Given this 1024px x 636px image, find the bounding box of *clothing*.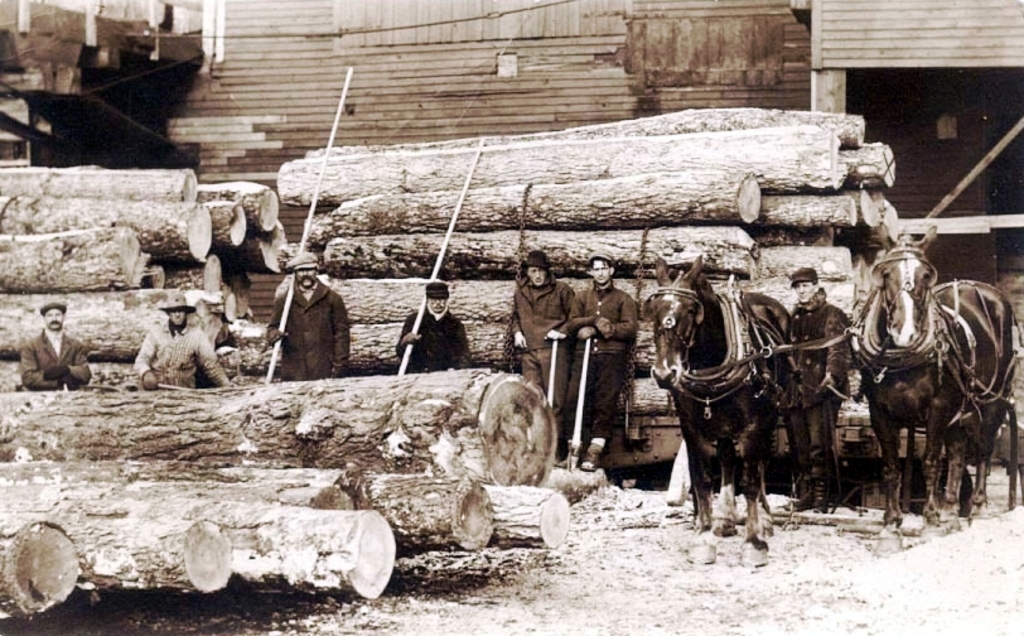
box(385, 313, 462, 367).
